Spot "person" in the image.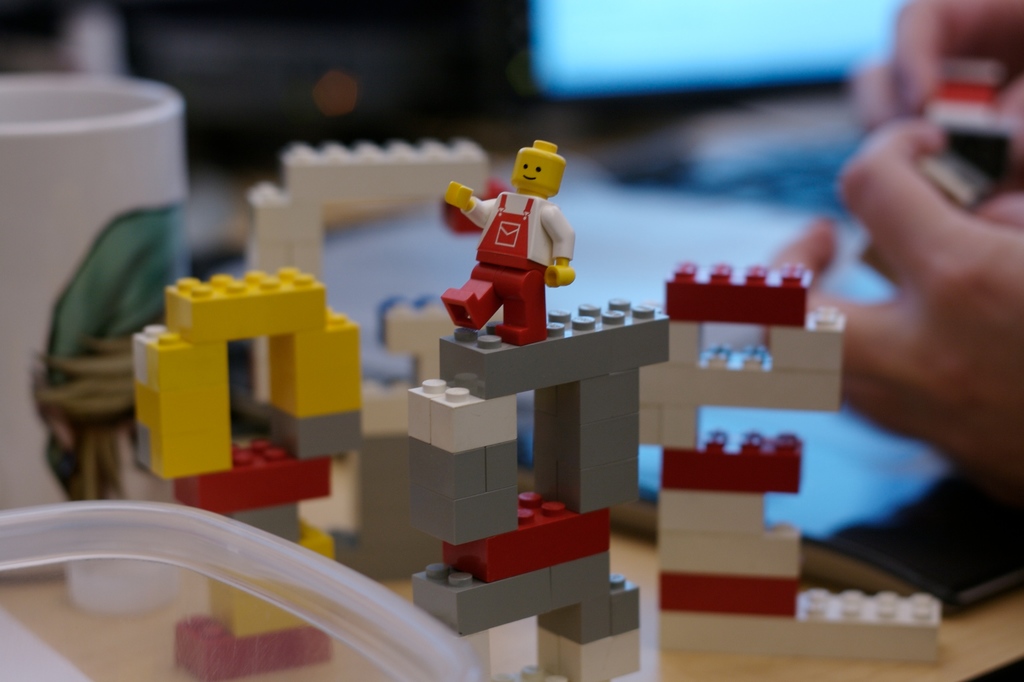
"person" found at [x1=443, y1=123, x2=592, y2=367].
